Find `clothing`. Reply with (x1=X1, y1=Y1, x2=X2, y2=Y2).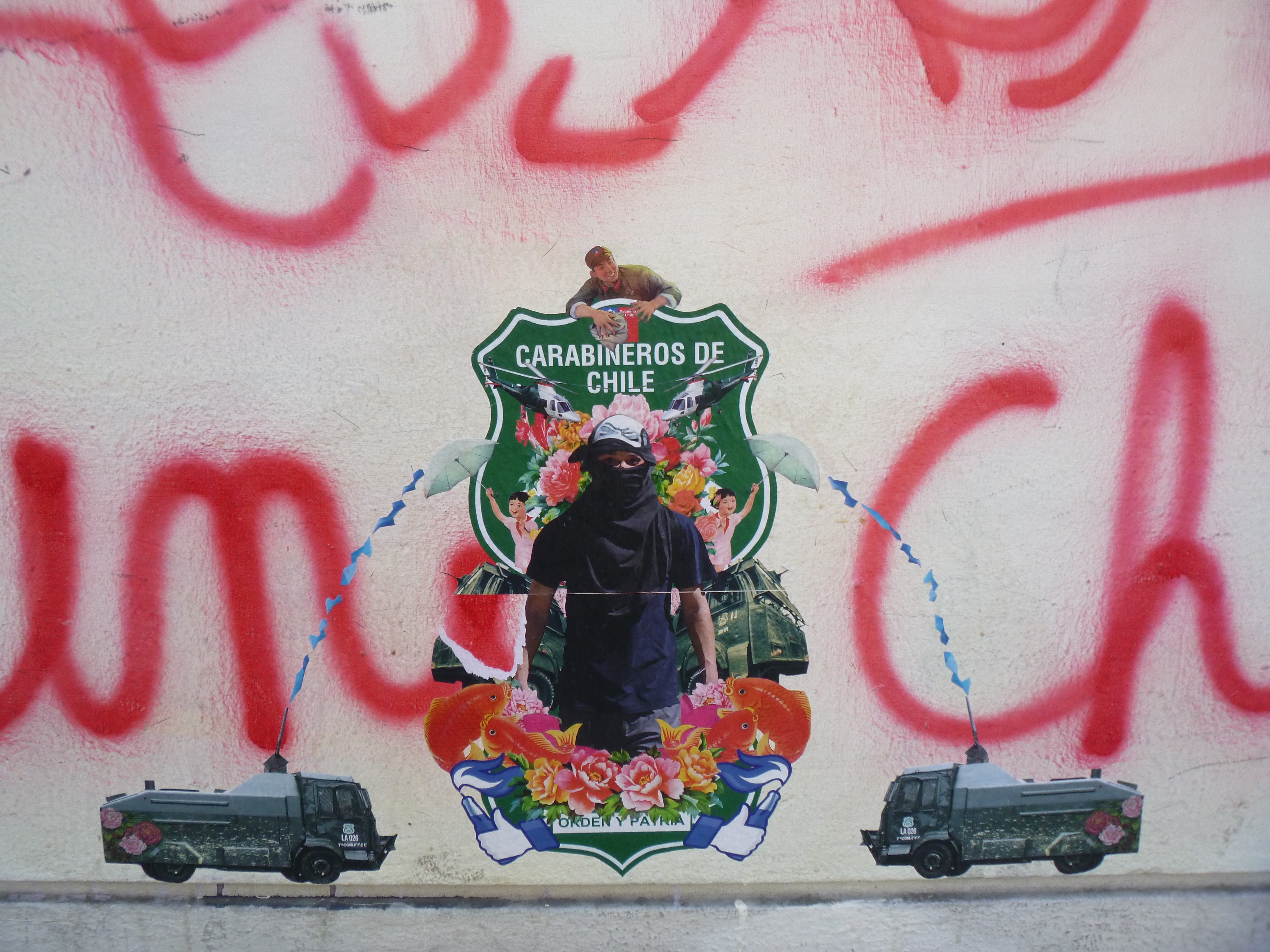
(x1=154, y1=69, x2=187, y2=88).
